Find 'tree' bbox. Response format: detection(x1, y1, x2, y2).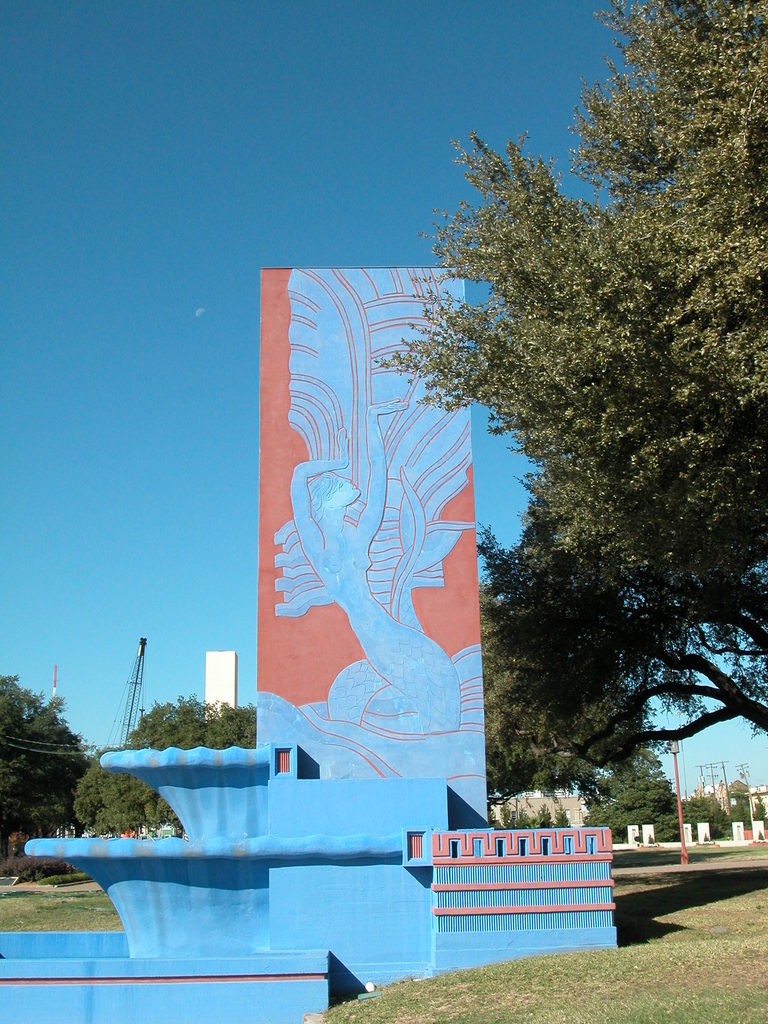
detection(75, 746, 175, 837).
